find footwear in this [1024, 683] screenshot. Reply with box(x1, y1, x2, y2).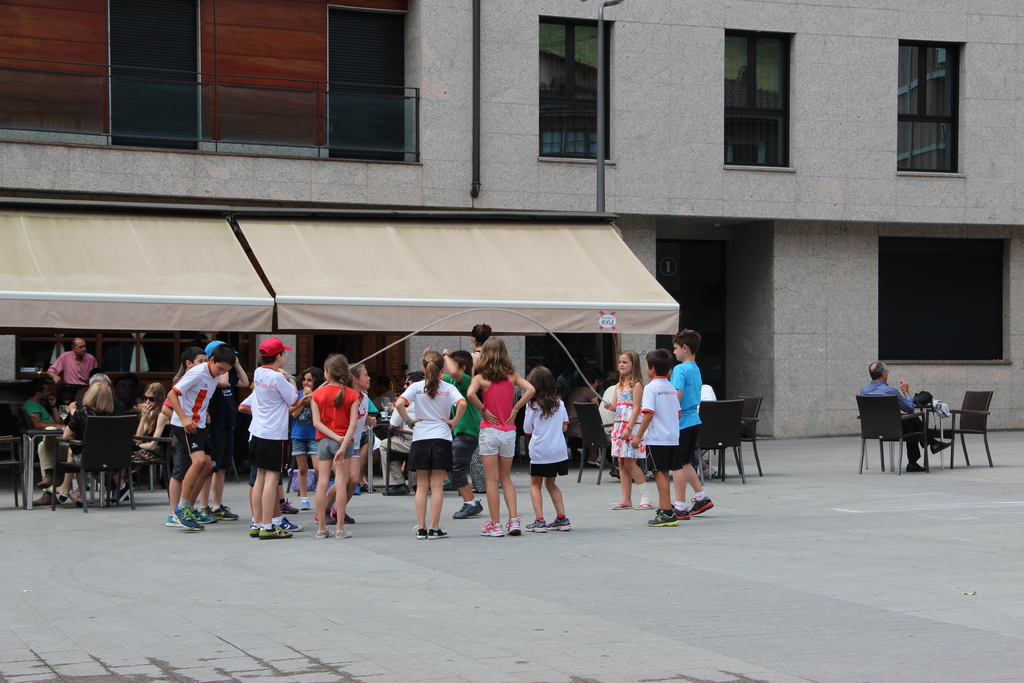
box(648, 511, 678, 526).
